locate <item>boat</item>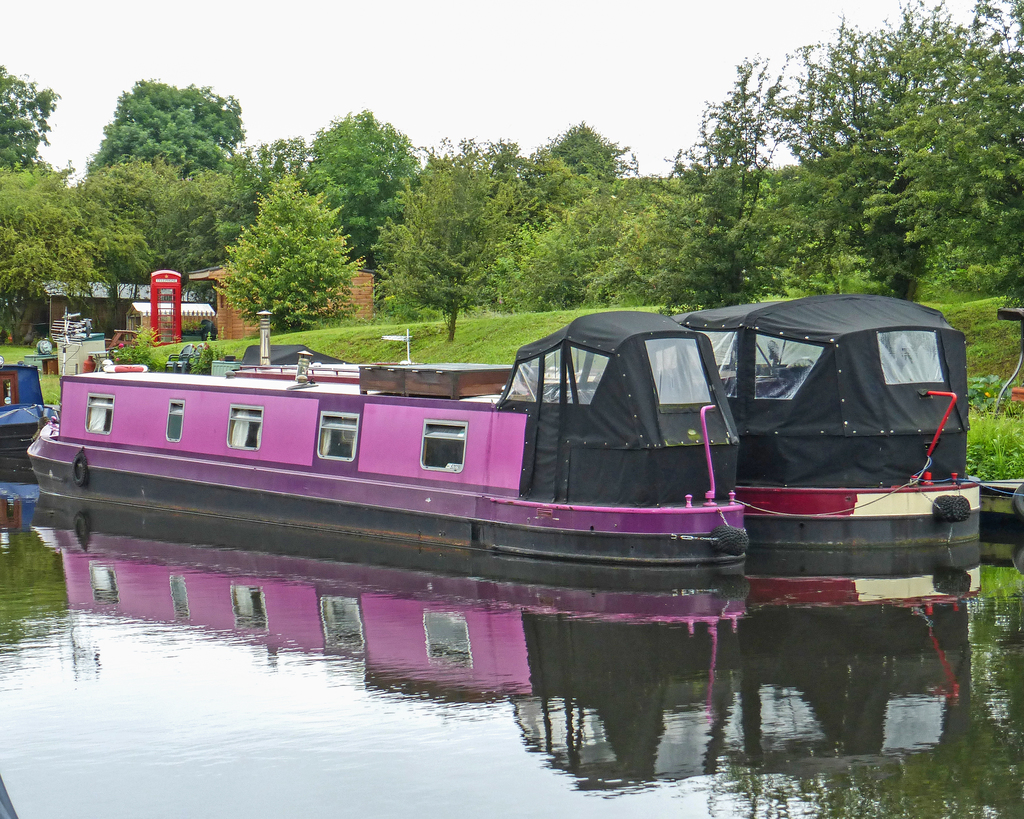
Rect(24, 300, 749, 574)
